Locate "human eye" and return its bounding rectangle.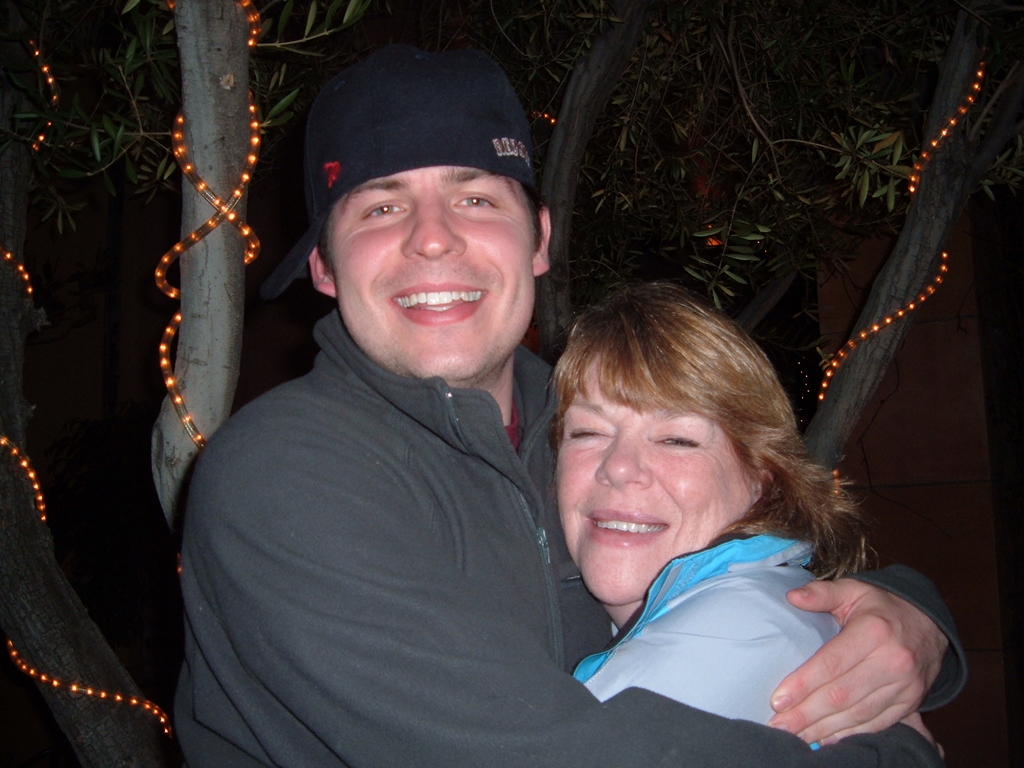
detection(357, 198, 412, 225).
